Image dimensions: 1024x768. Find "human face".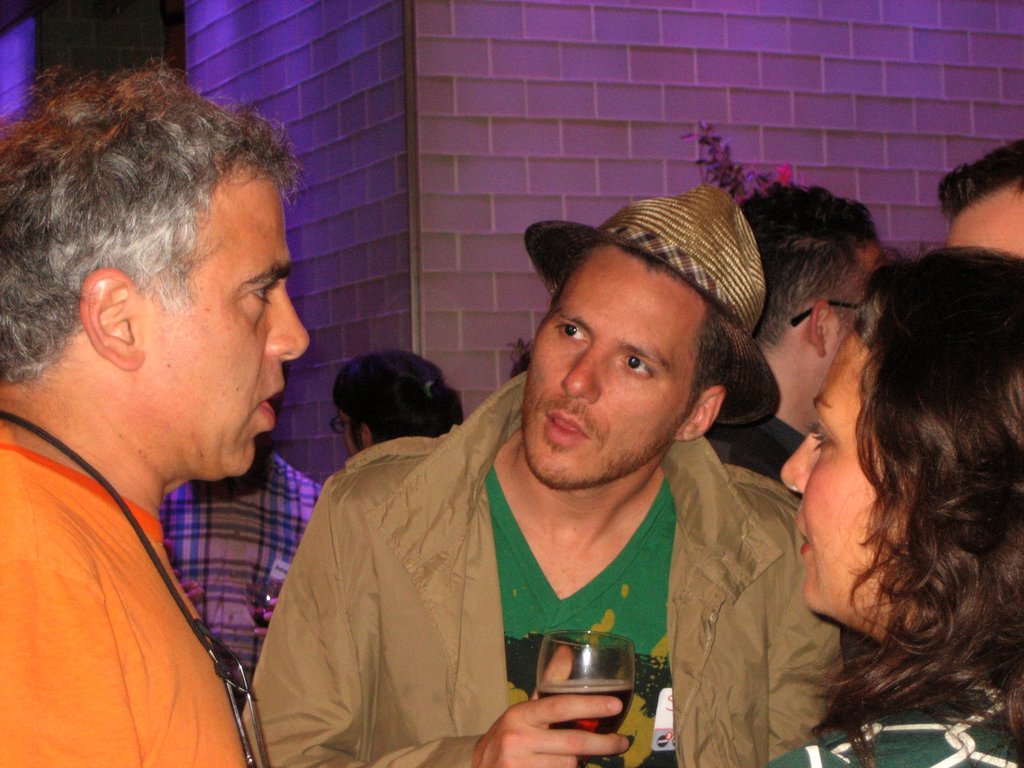
782,318,911,628.
